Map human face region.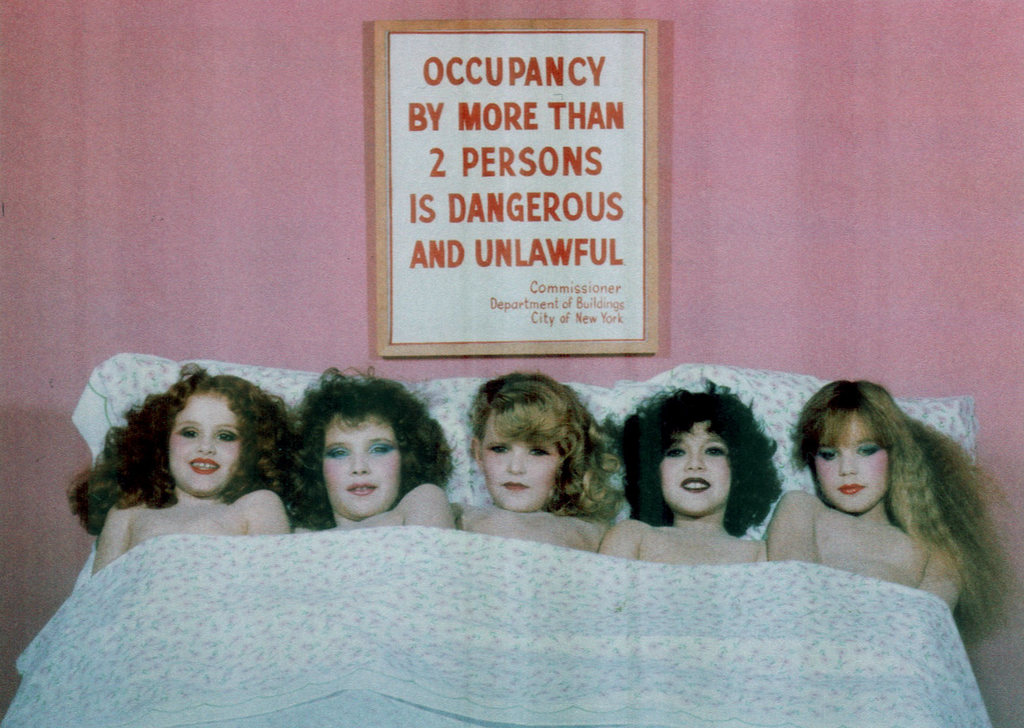
Mapped to (810,418,896,516).
